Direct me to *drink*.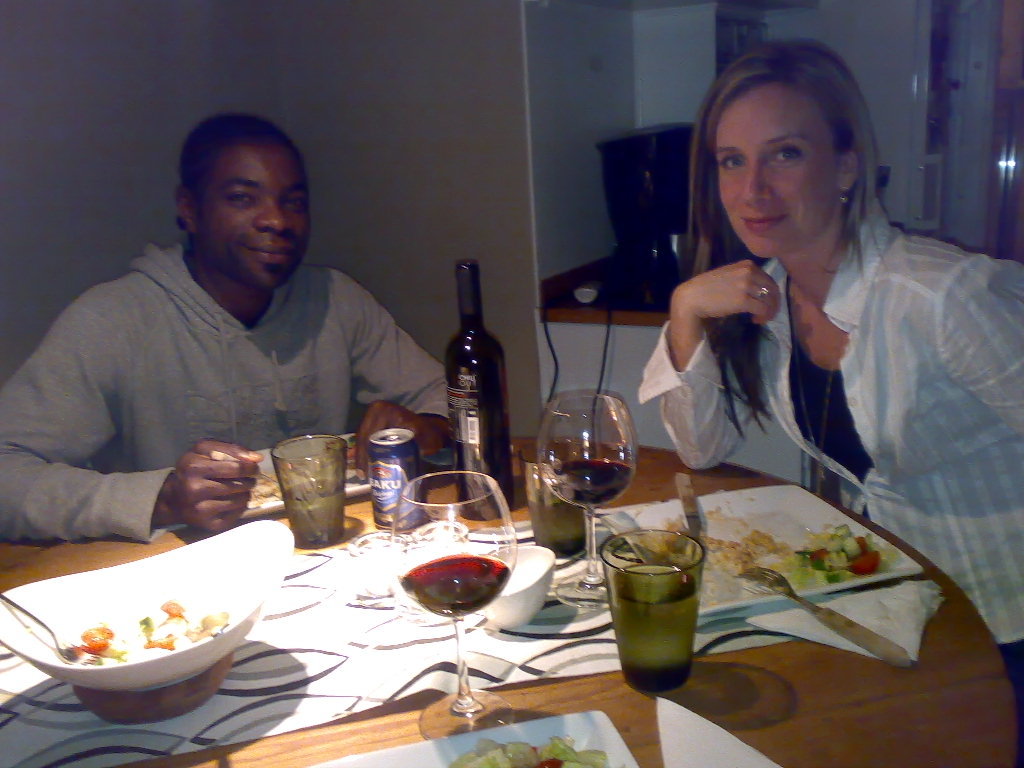
Direction: box(283, 478, 345, 551).
